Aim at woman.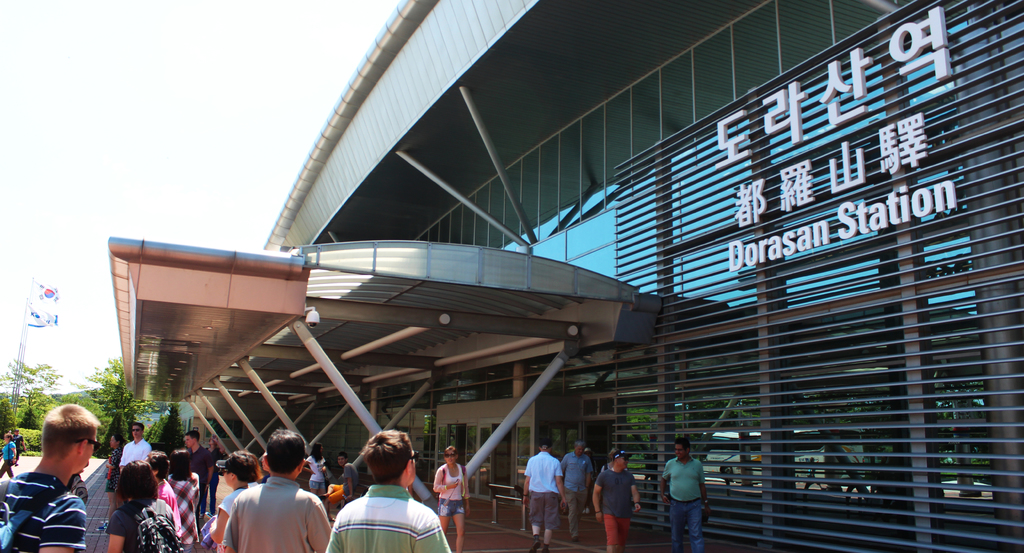
Aimed at (x1=165, y1=447, x2=200, y2=552).
